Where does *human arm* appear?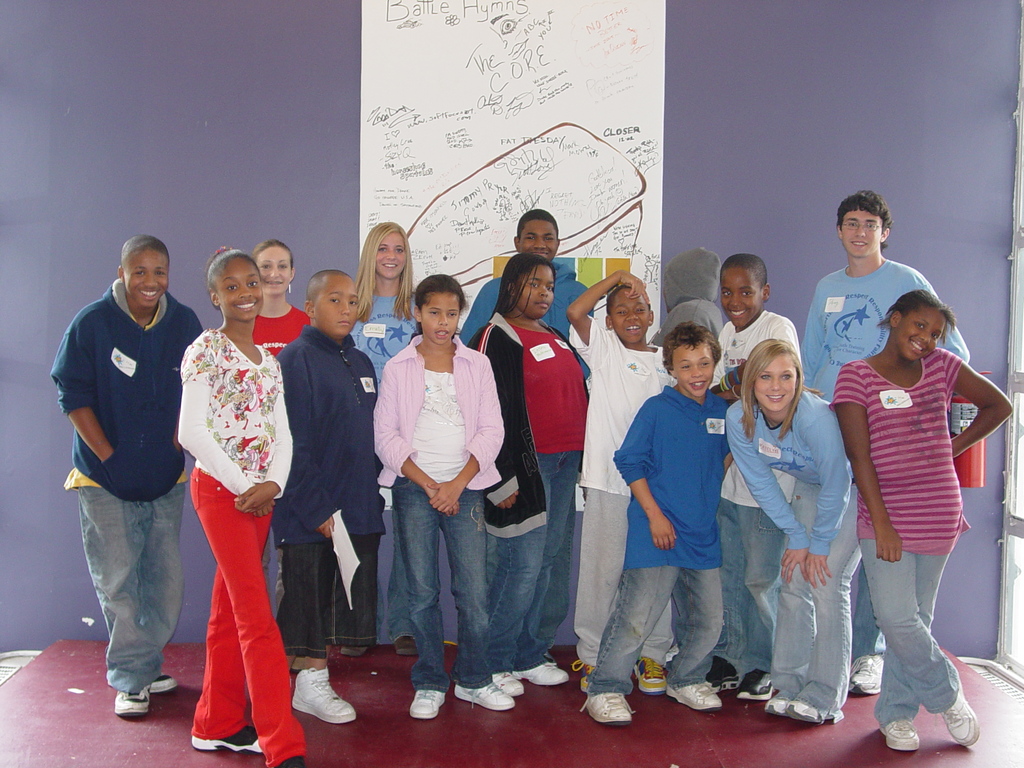
Appears at locate(719, 443, 731, 474).
